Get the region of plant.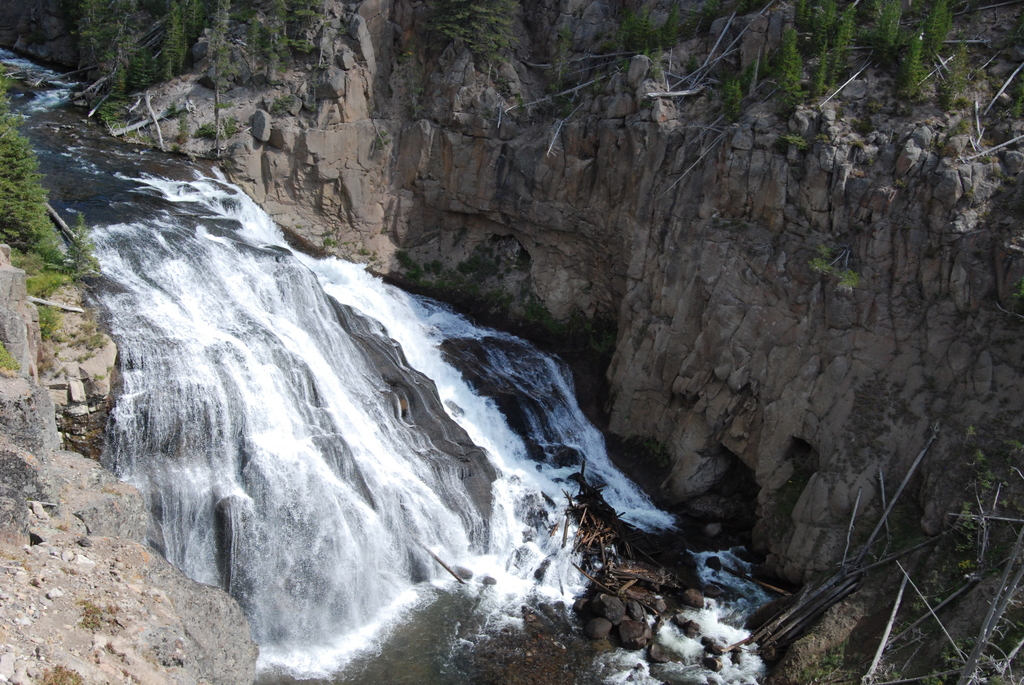
{"left": 724, "top": 77, "right": 741, "bottom": 102}.
